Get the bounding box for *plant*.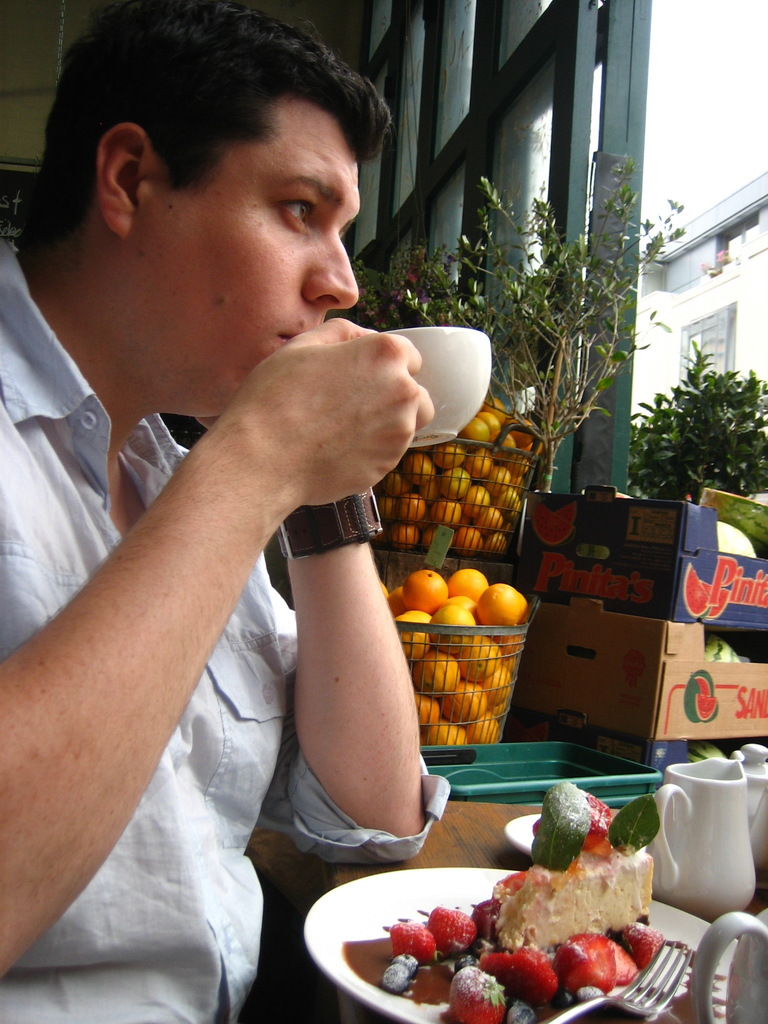
crop(322, 138, 689, 474).
